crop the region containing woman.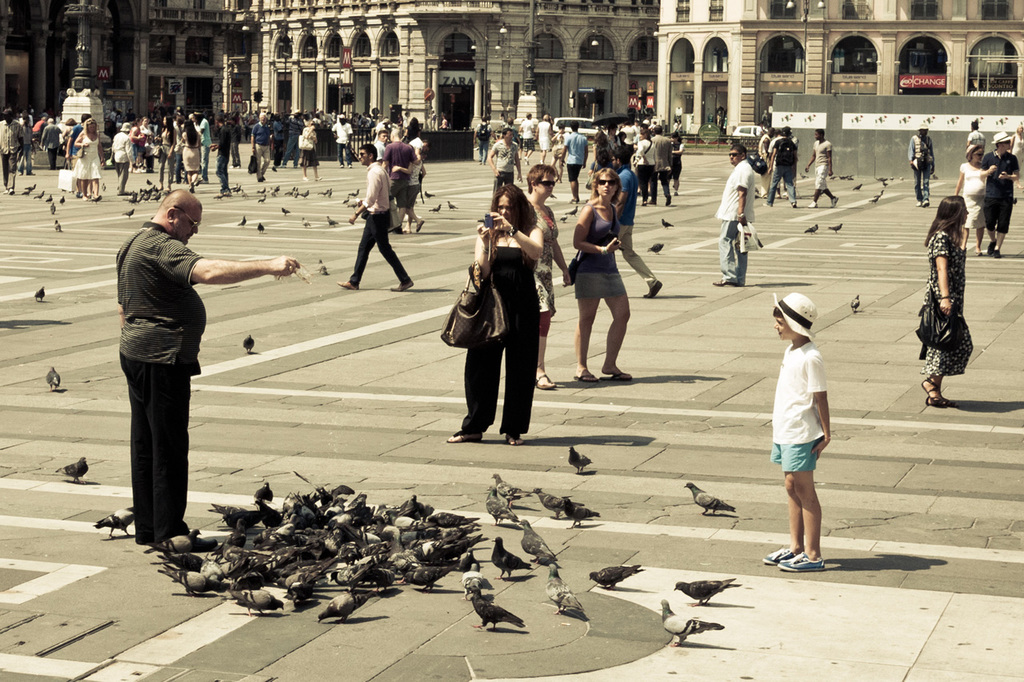
Crop region: x1=302 y1=121 x2=322 y2=179.
